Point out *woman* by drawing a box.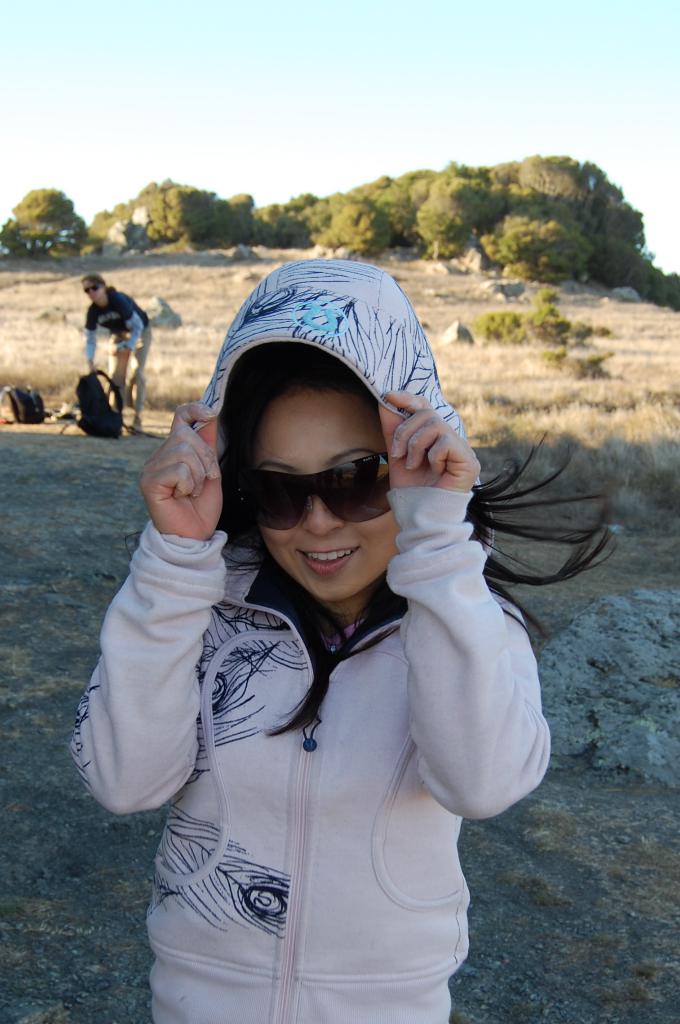
x1=107, y1=251, x2=553, y2=998.
